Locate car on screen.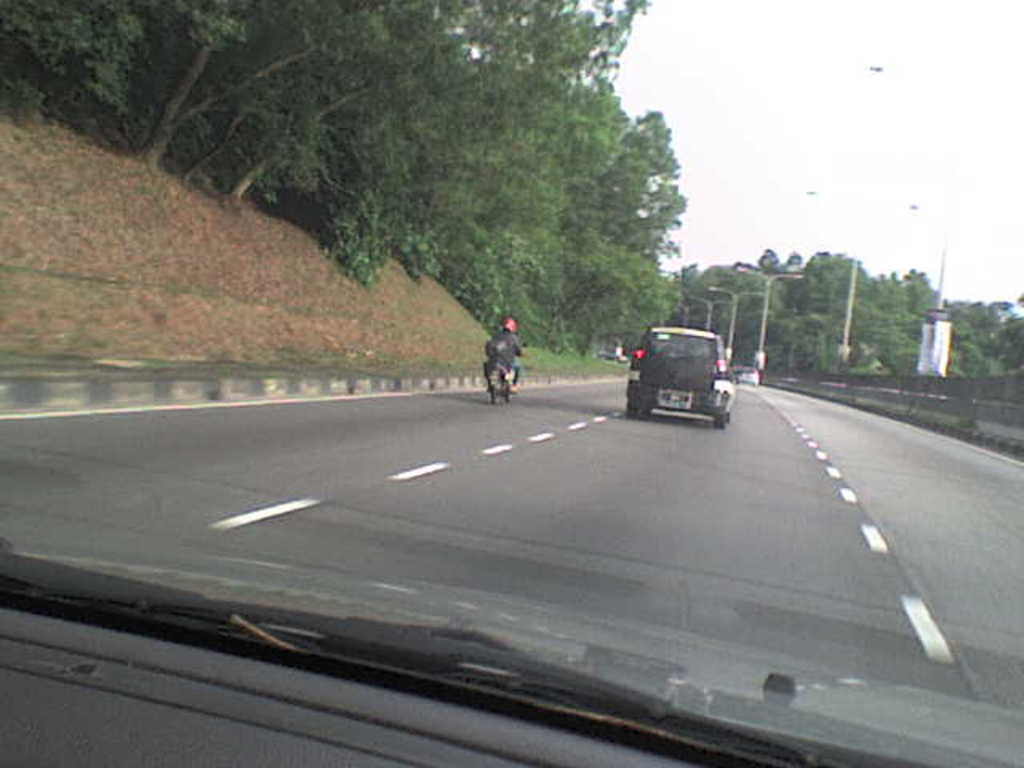
On screen at [736, 368, 758, 389].
